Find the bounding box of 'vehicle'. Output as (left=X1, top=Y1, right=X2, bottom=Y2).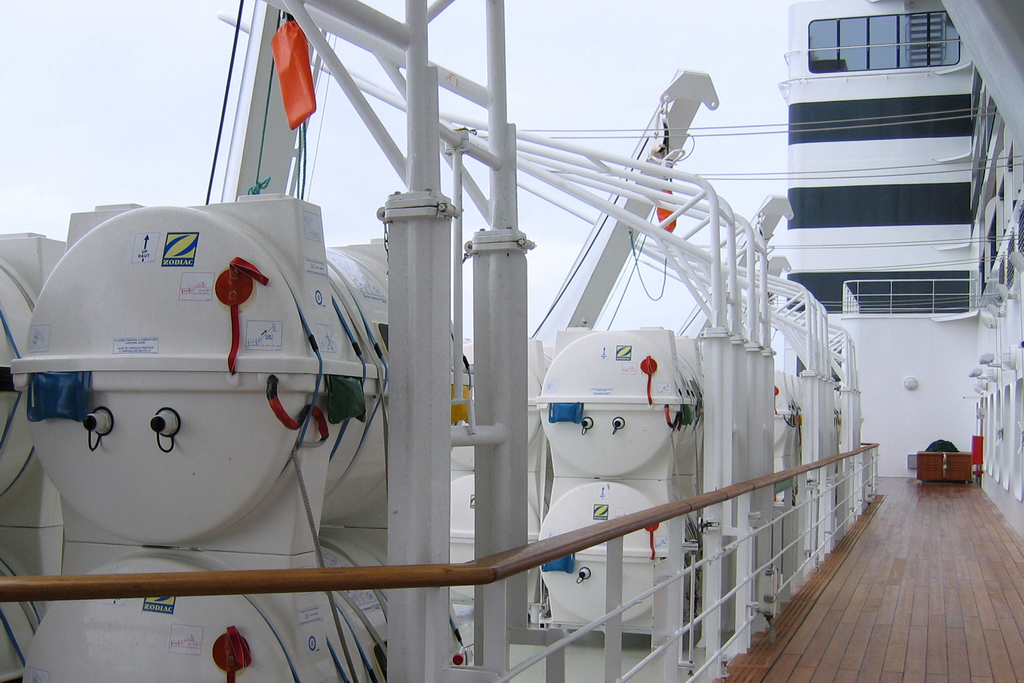
(left=0, top=0, right=1023, bottom=682).
